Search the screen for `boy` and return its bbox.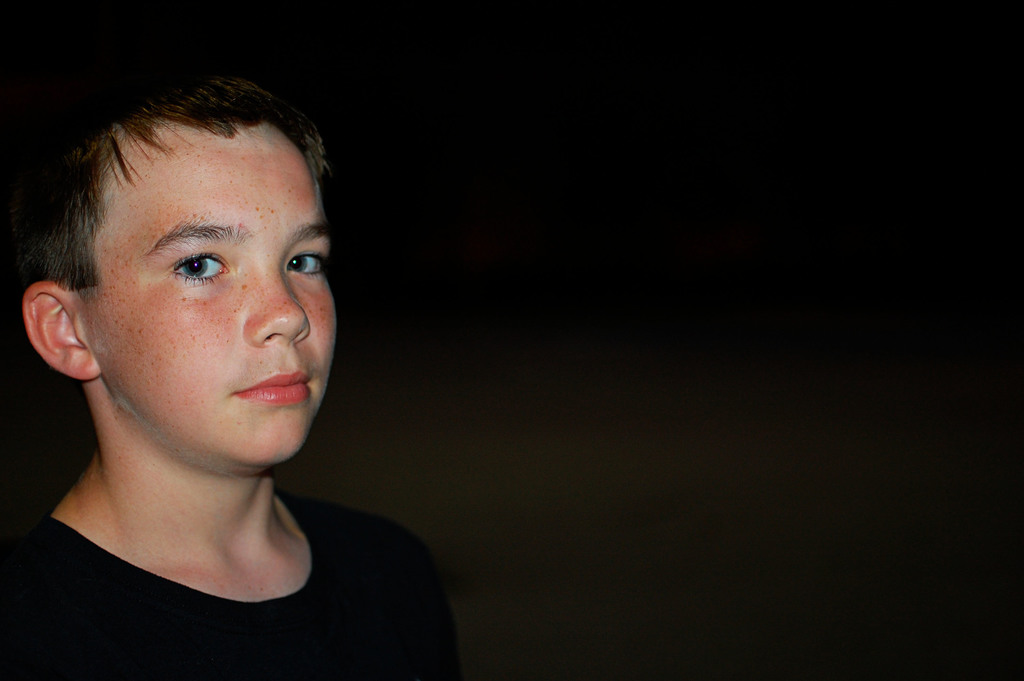
Found: locate(4, 31, 451, 651).
